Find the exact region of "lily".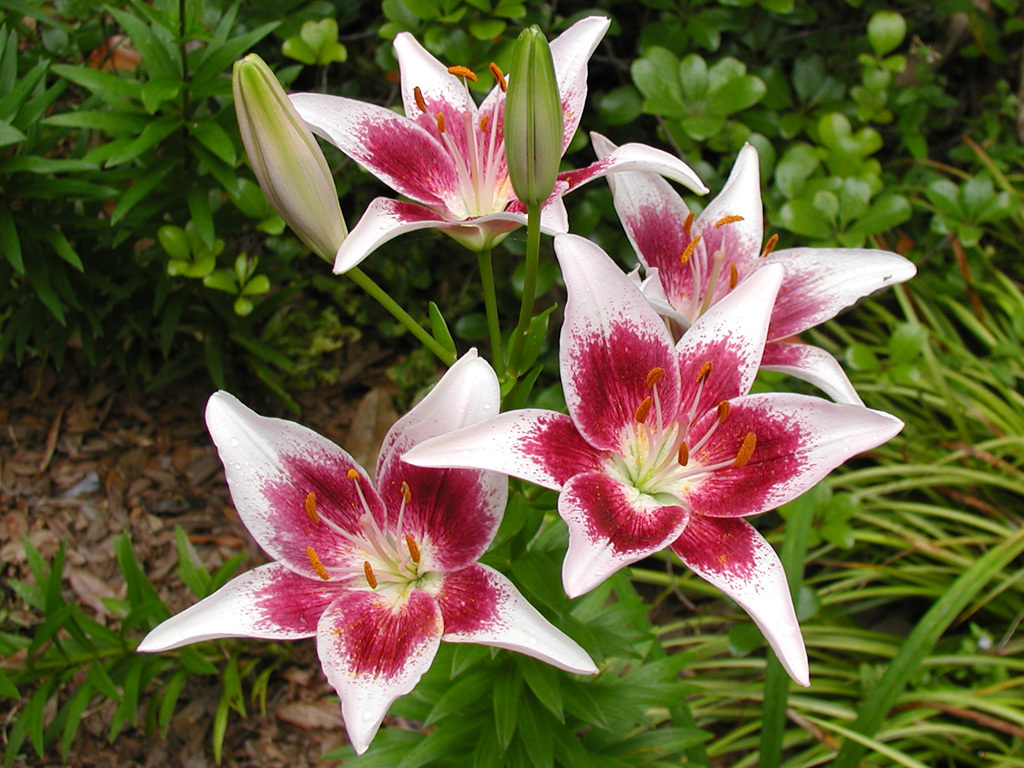
Exact region: <region>286, 15, 710, 278</region>.
